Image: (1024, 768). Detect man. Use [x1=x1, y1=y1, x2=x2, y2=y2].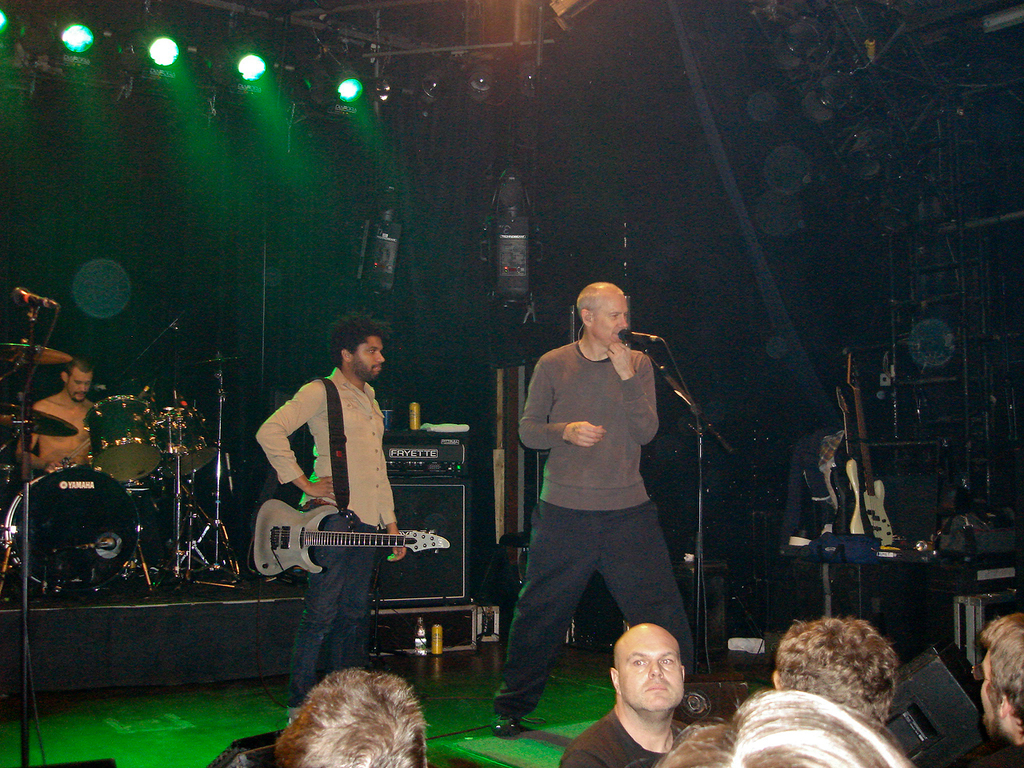
[x1=774, y1=614, x2=906, y2=726].
